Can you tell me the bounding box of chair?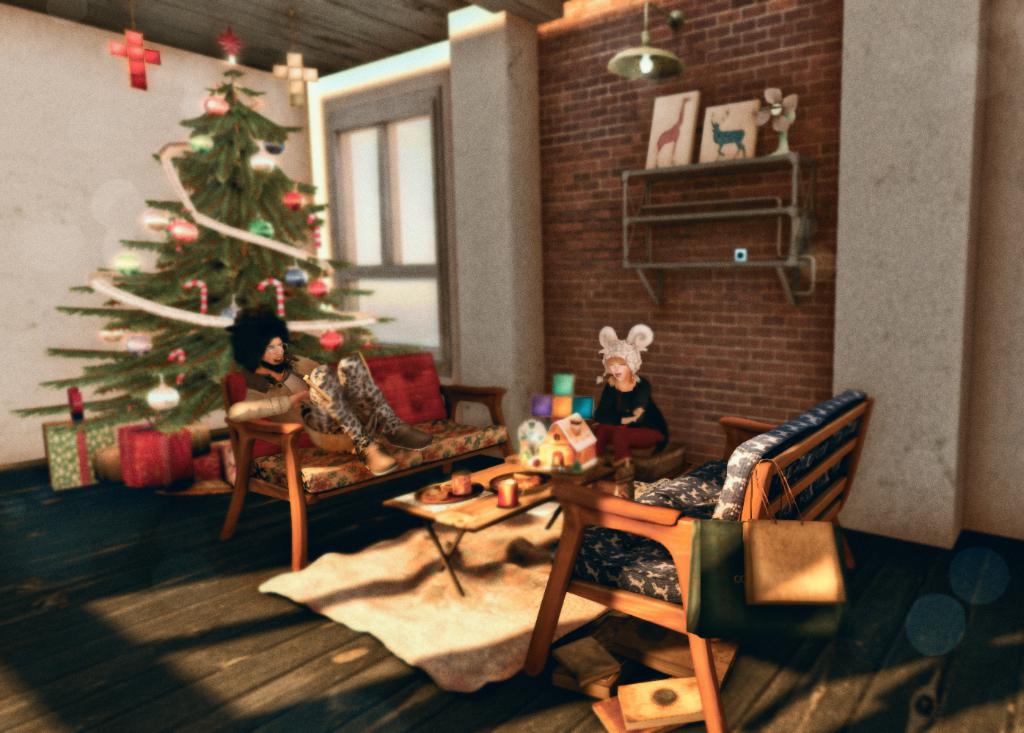
BBox(509, 401, 875, 732).
